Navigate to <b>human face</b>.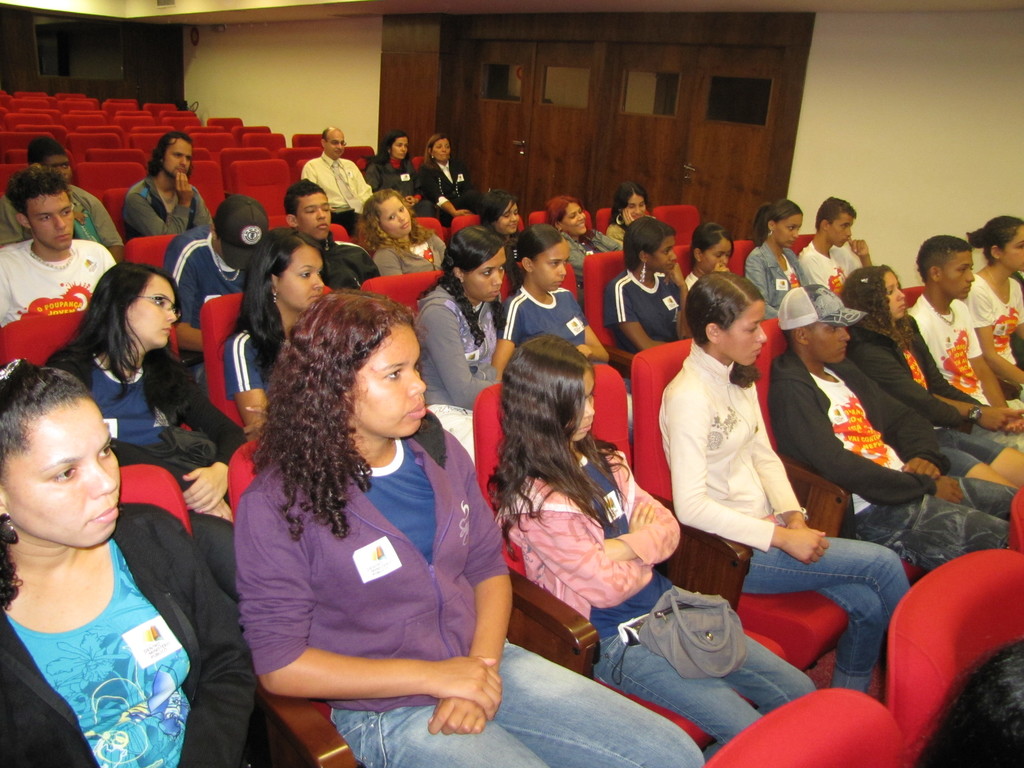
Navigation target: [left=48, top=157, right=73, bottom=182].
